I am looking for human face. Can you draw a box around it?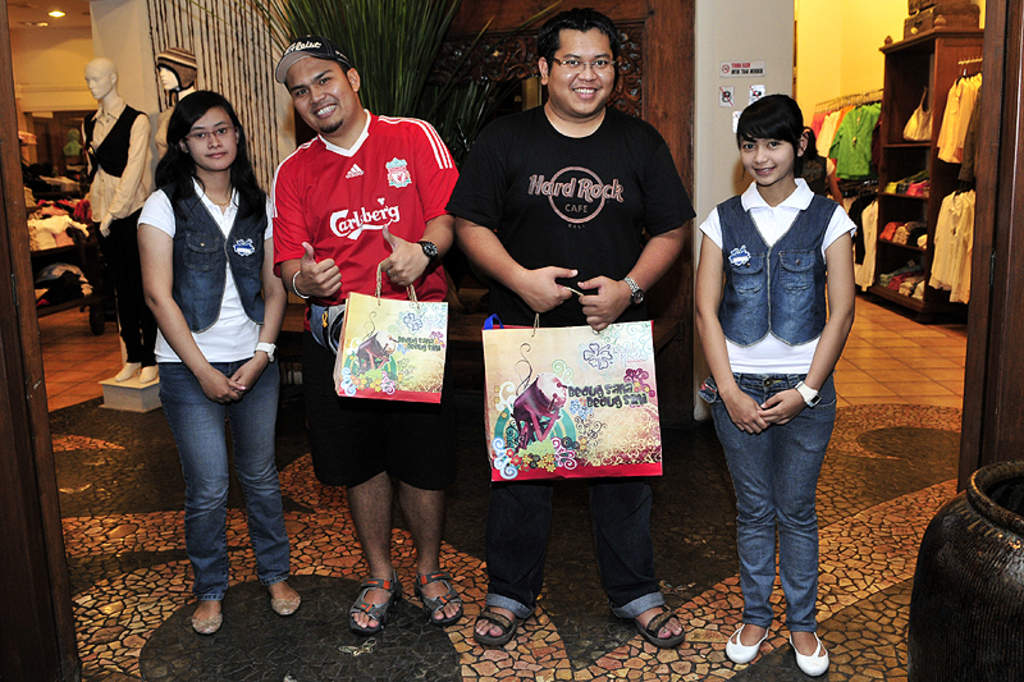
Sure, the bounding box is crop(548, 29, 616, 113).
